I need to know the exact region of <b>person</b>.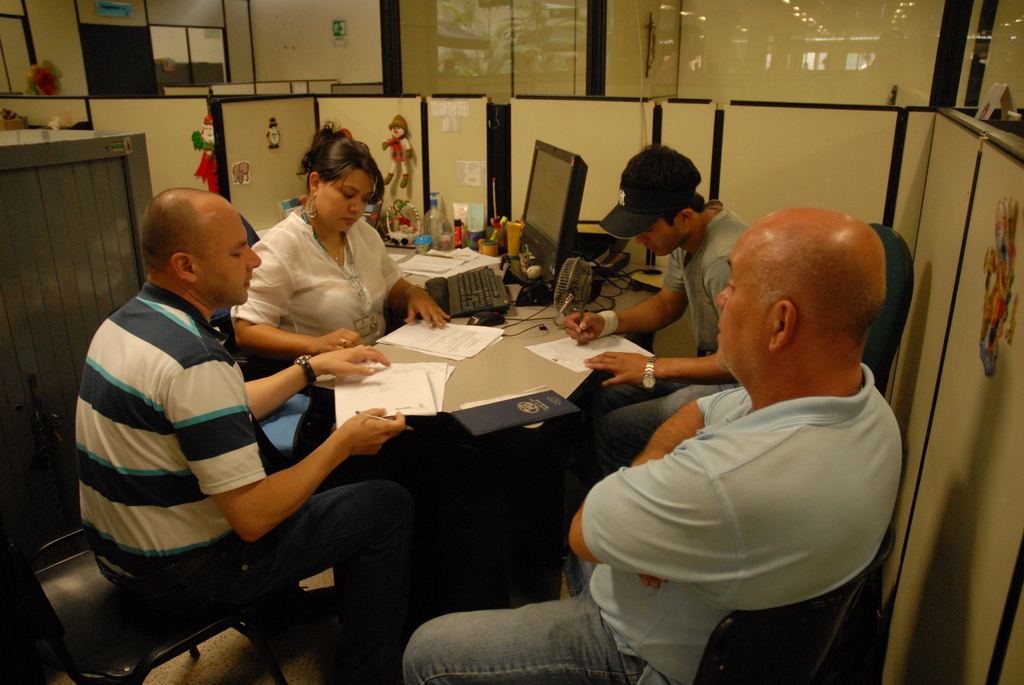
Region: bbox=[385, 116, 414, 191].
